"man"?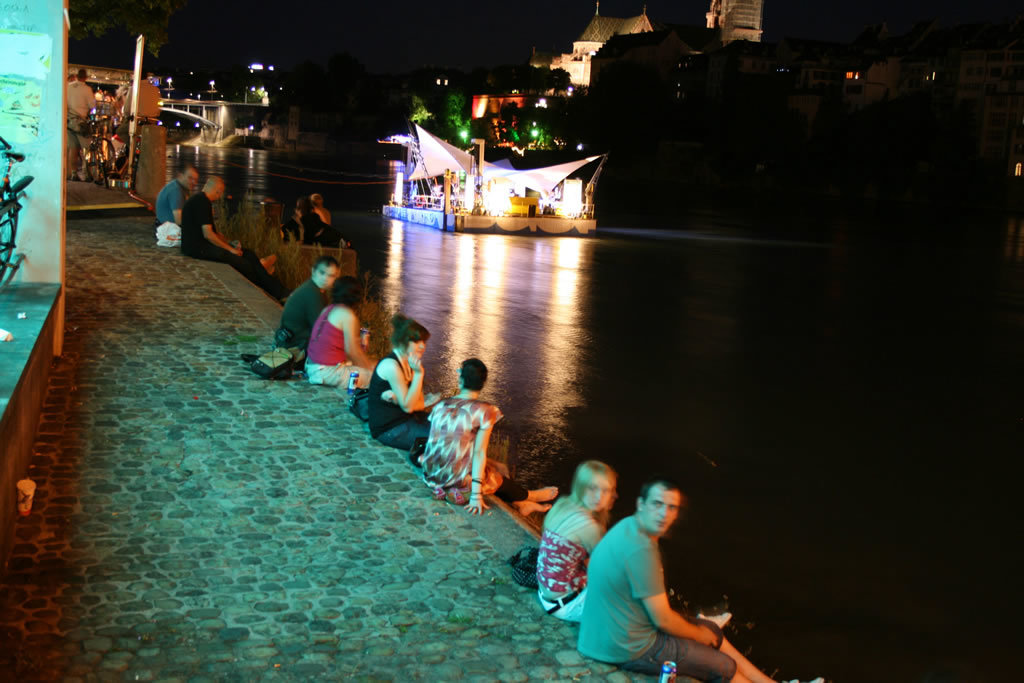
select_region(181, 174, 274, 294)
